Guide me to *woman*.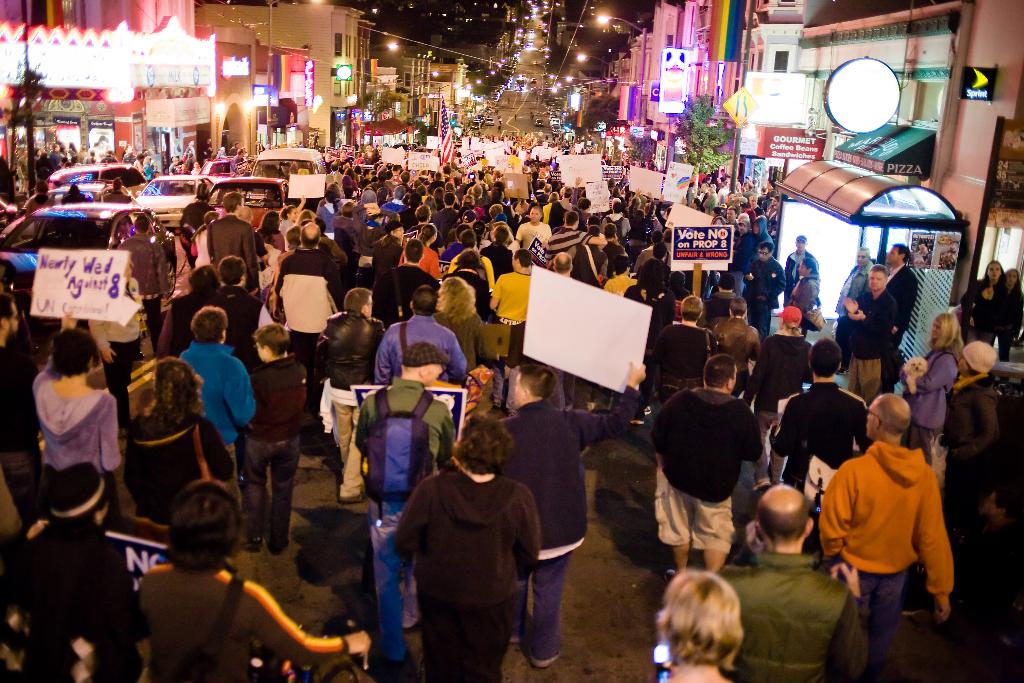
Guidance: (left=433, top=277, right=483, bottom=365).
